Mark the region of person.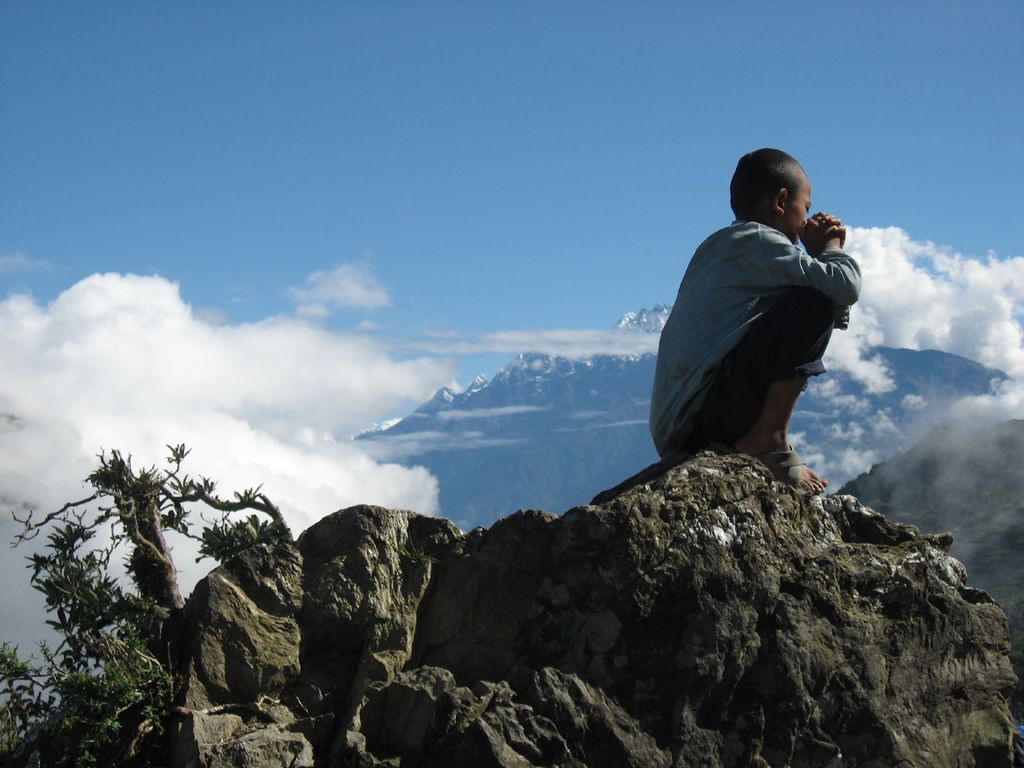
Region: (left=644, top=147, right=869, bottom=504).
